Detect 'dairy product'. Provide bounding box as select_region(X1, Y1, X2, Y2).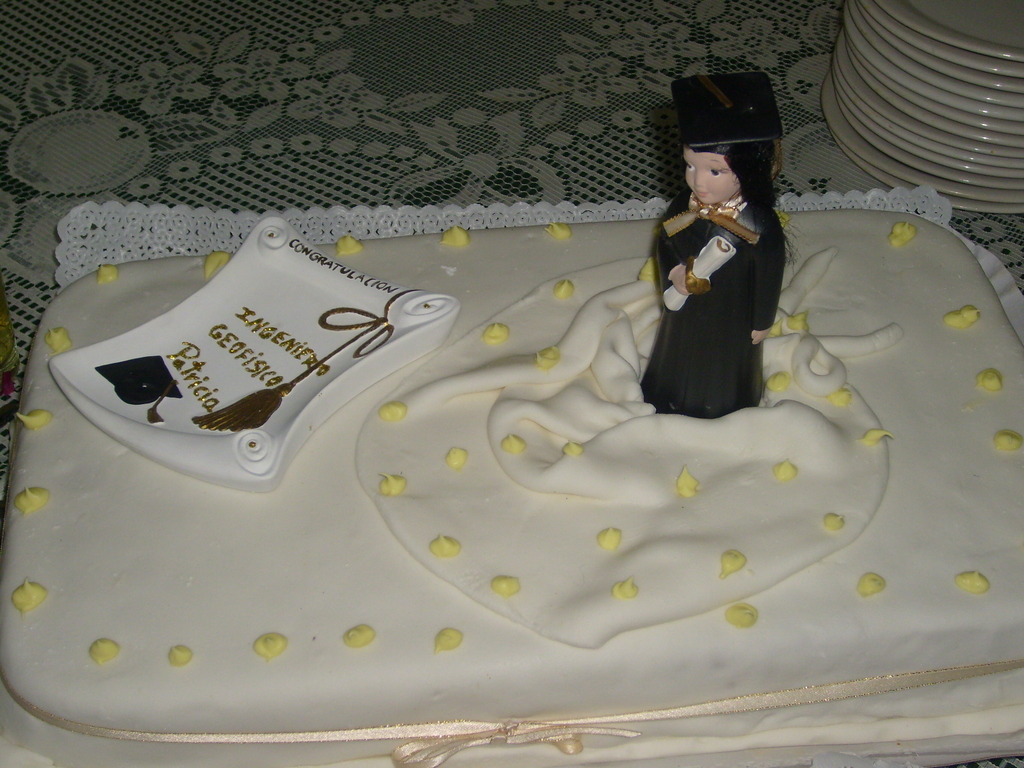
select_region(0, 205, 1023, 738).
